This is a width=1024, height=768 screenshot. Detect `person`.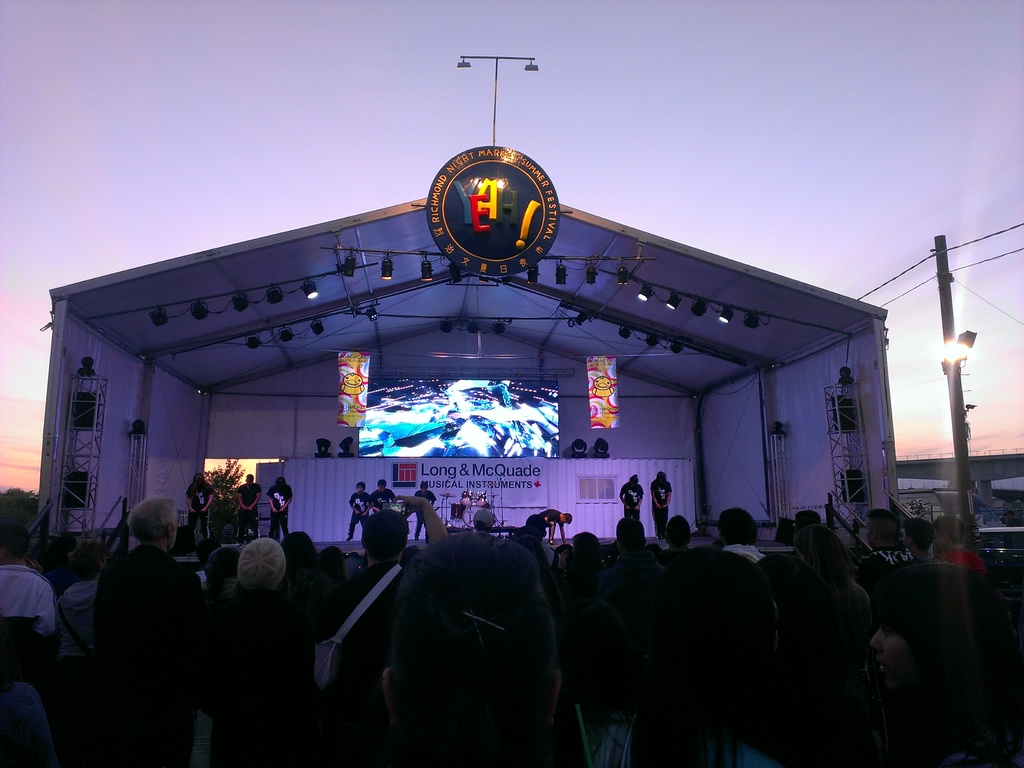
(936,515,986,577).
